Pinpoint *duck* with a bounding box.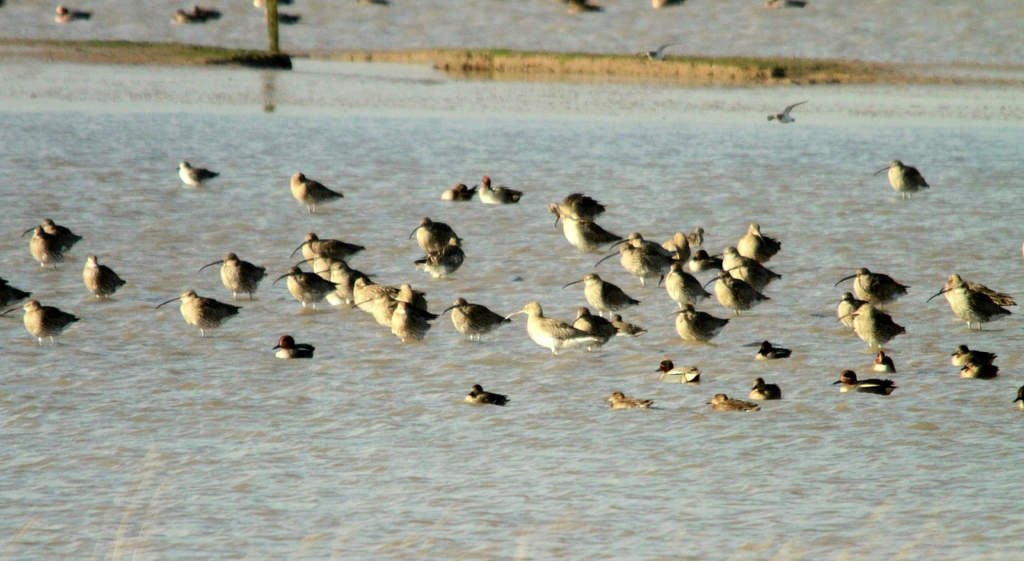
bbox=[386, 288, 433, 352].
